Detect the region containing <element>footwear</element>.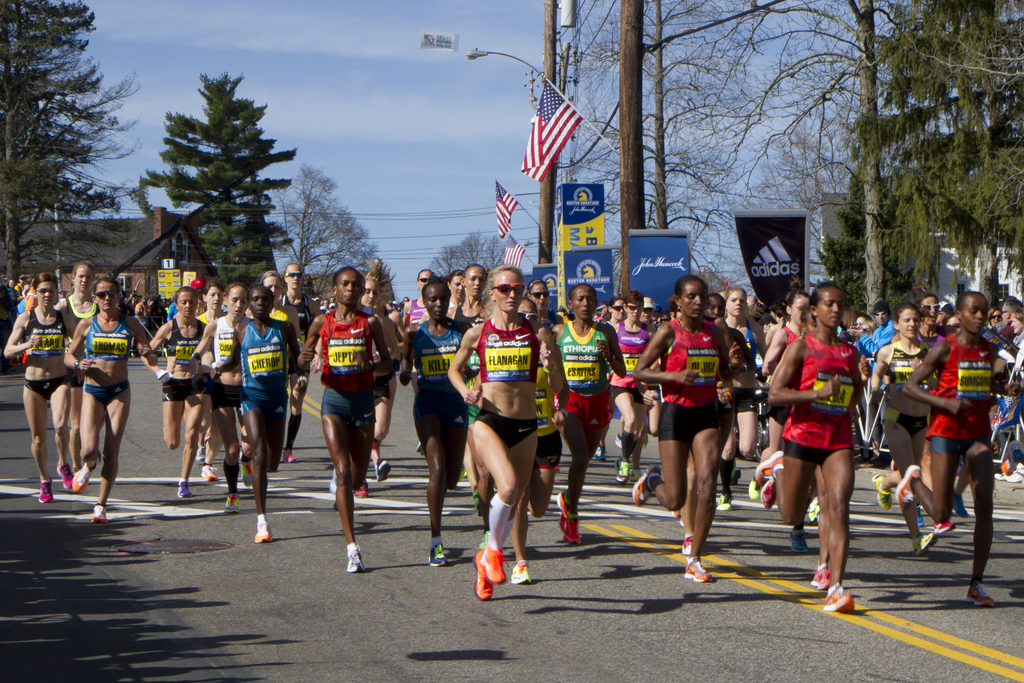
BBox(823, 588, 855, 609).
